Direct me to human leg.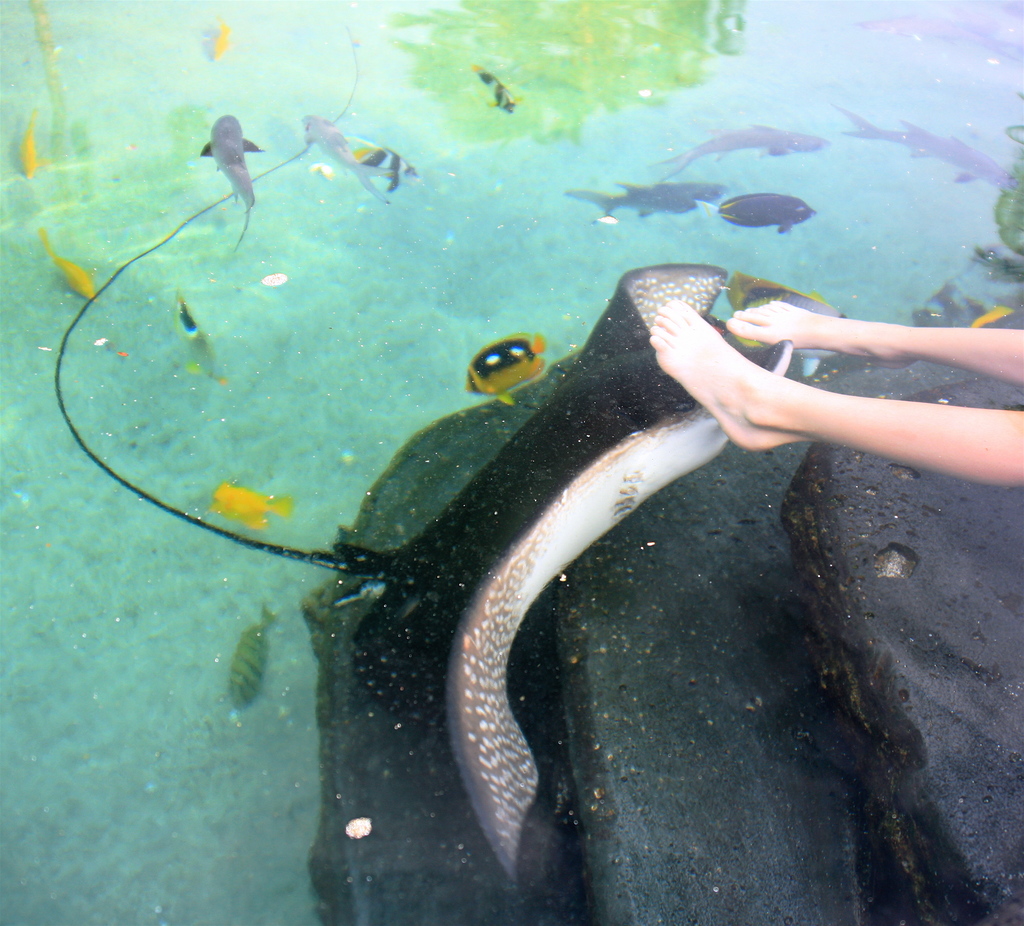
Direction: bbox=(651, 299, 1023, 488).
